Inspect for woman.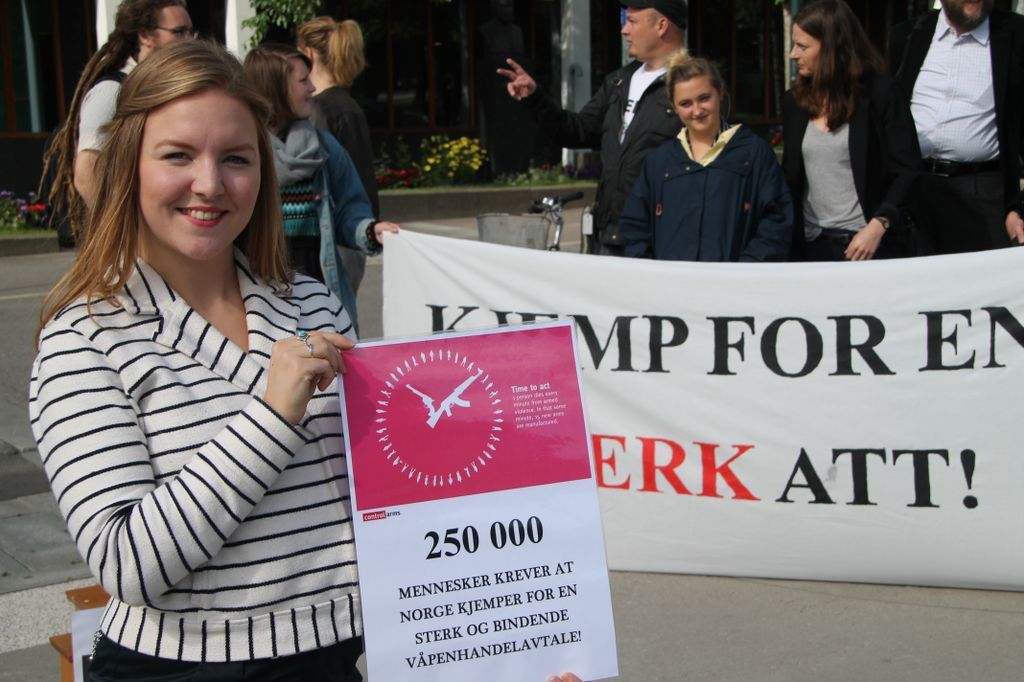
Inspection: <region>614, 64, 799, 270</region>.
